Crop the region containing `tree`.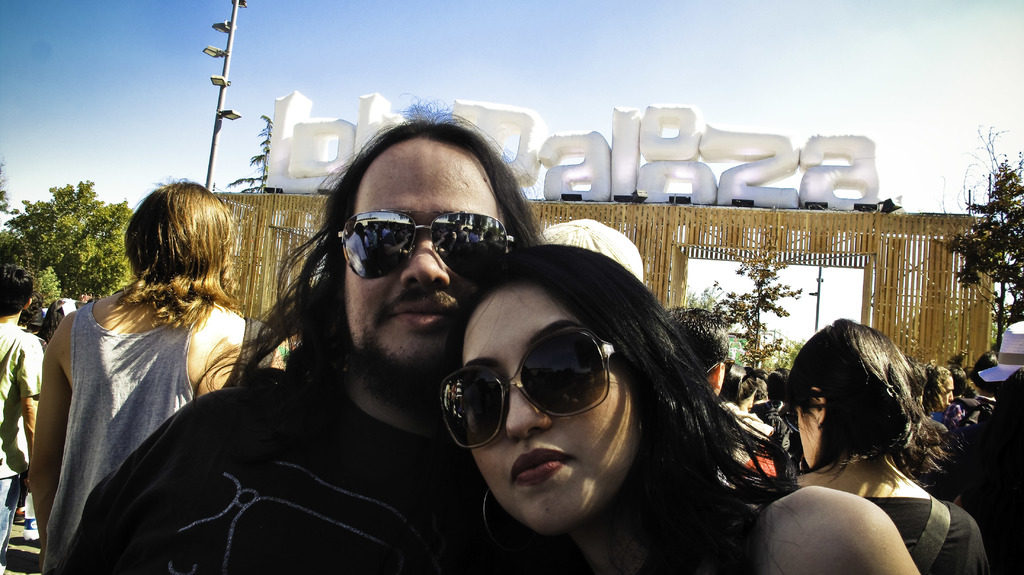
Crop region: [730, 241, 798, 373].
